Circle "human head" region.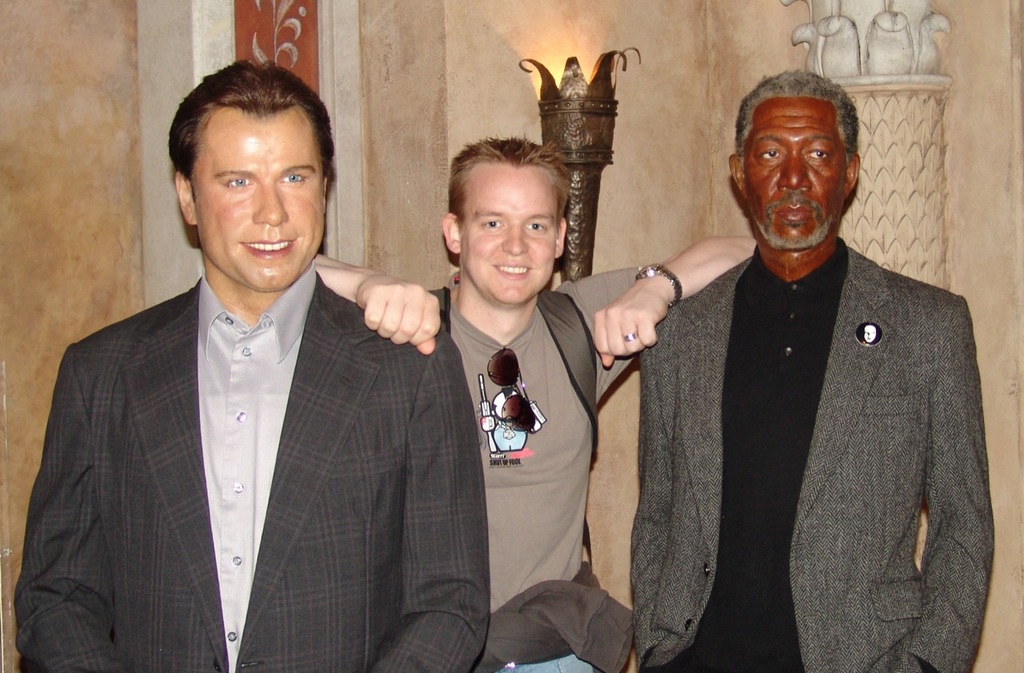
Region: region(730, 69, 859, 250).
